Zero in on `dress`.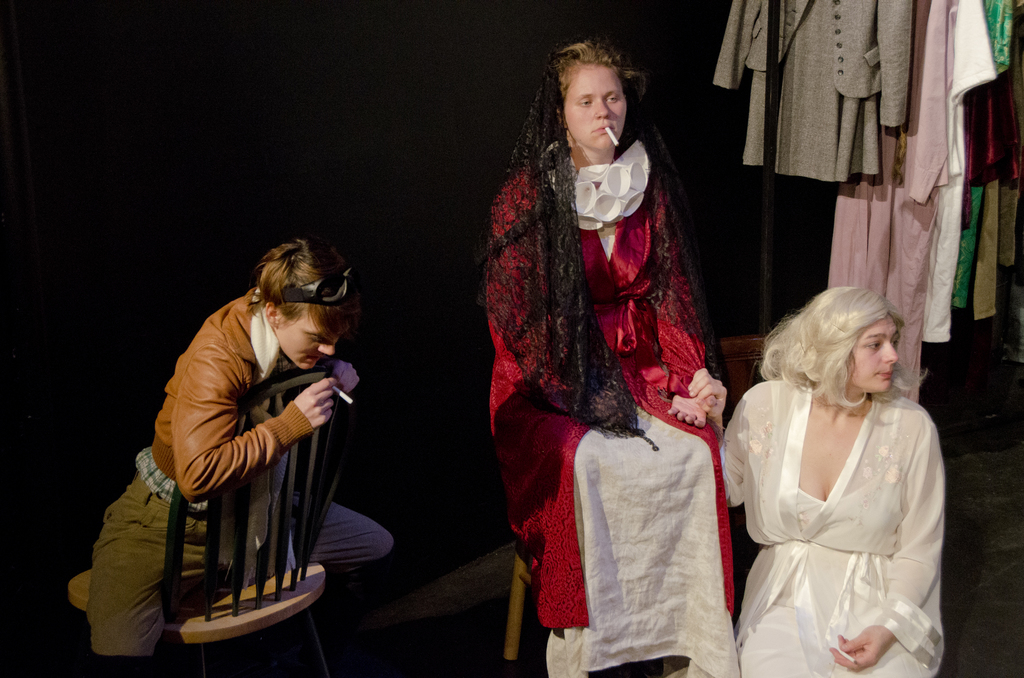
Zeroed in: pyautogui.locateOnScreen(483, 137, 746, 677).
